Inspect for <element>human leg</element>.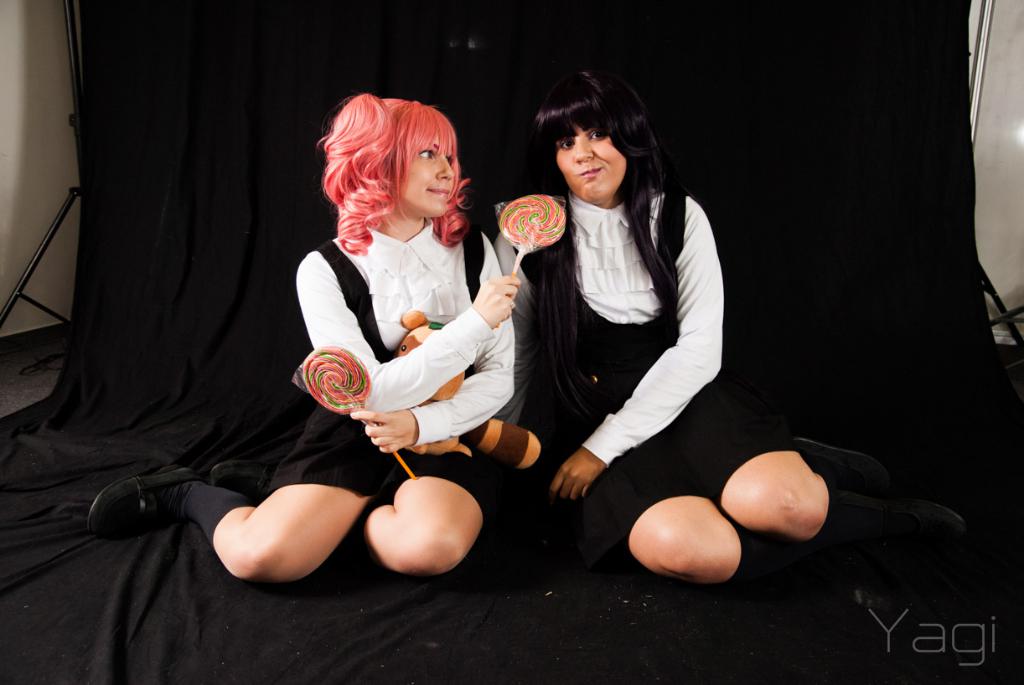
Inspection: l=612, t=455, r=896, b=580.
